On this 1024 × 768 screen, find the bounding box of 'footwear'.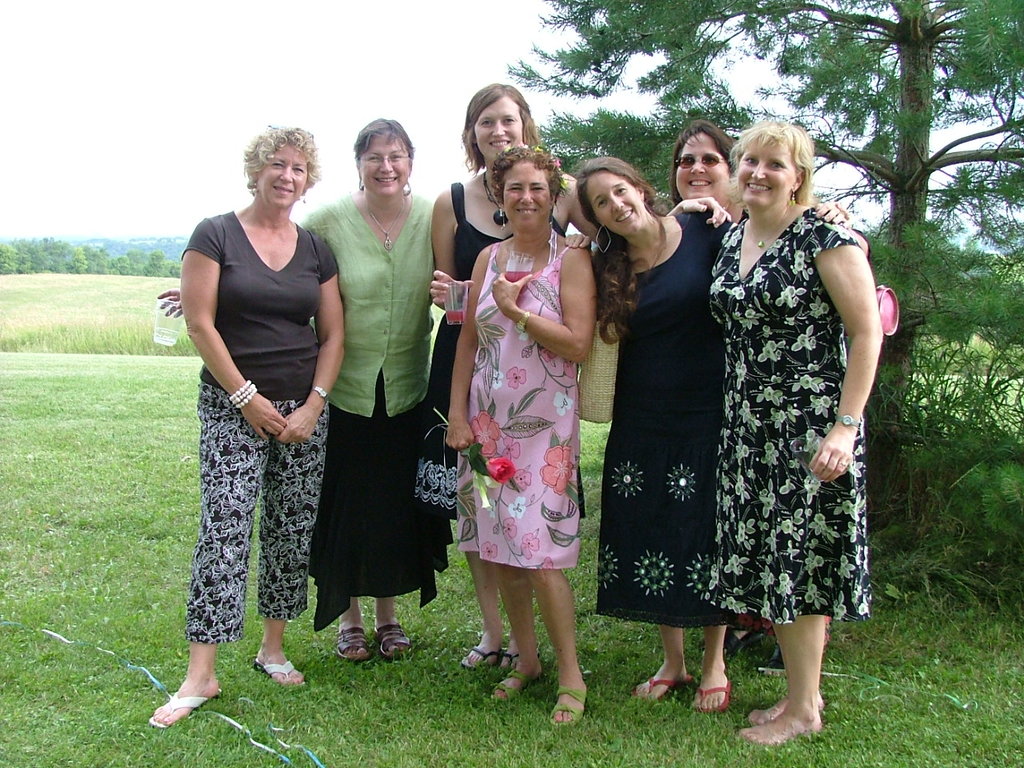
Bounding box: left=328, top=624, right=372, bottom=662.
